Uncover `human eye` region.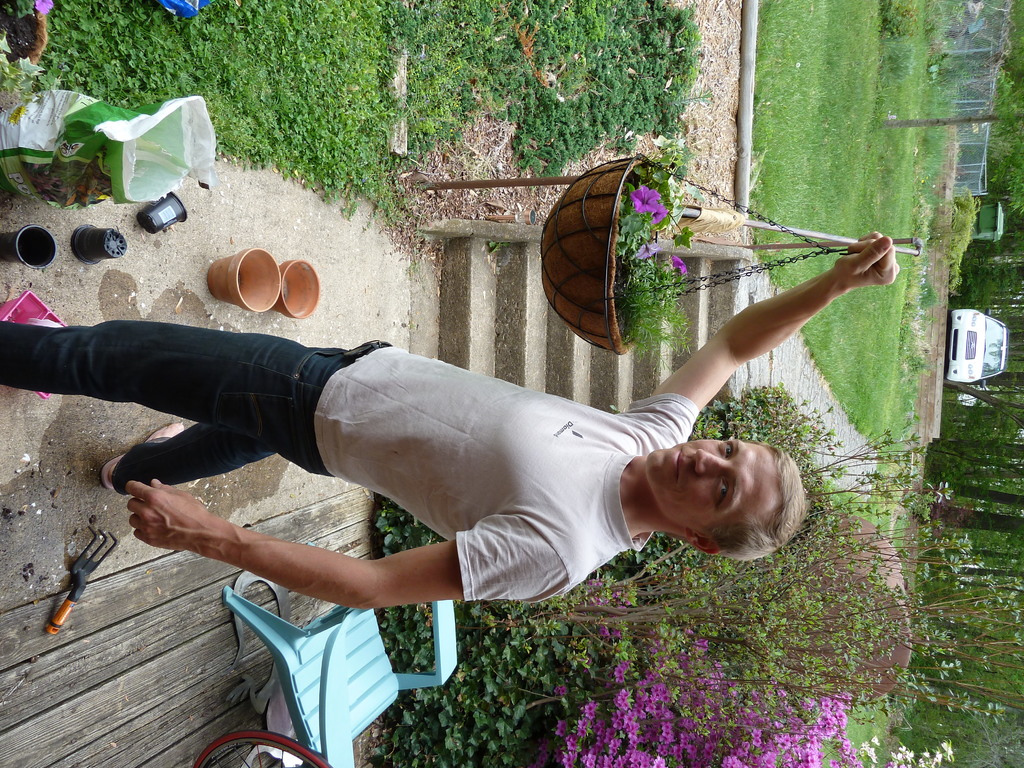
Uncovered: (x1=721, y1=442, x2=737, y2=456).
